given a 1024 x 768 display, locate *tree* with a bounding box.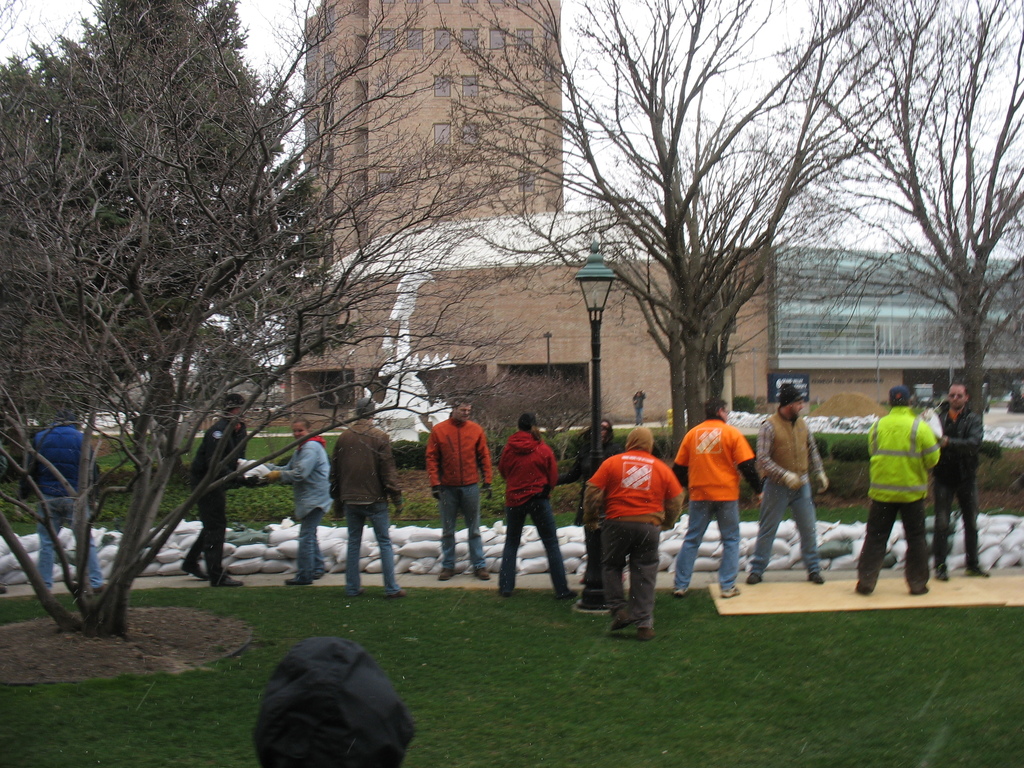
Located: (0,0,334,414).
